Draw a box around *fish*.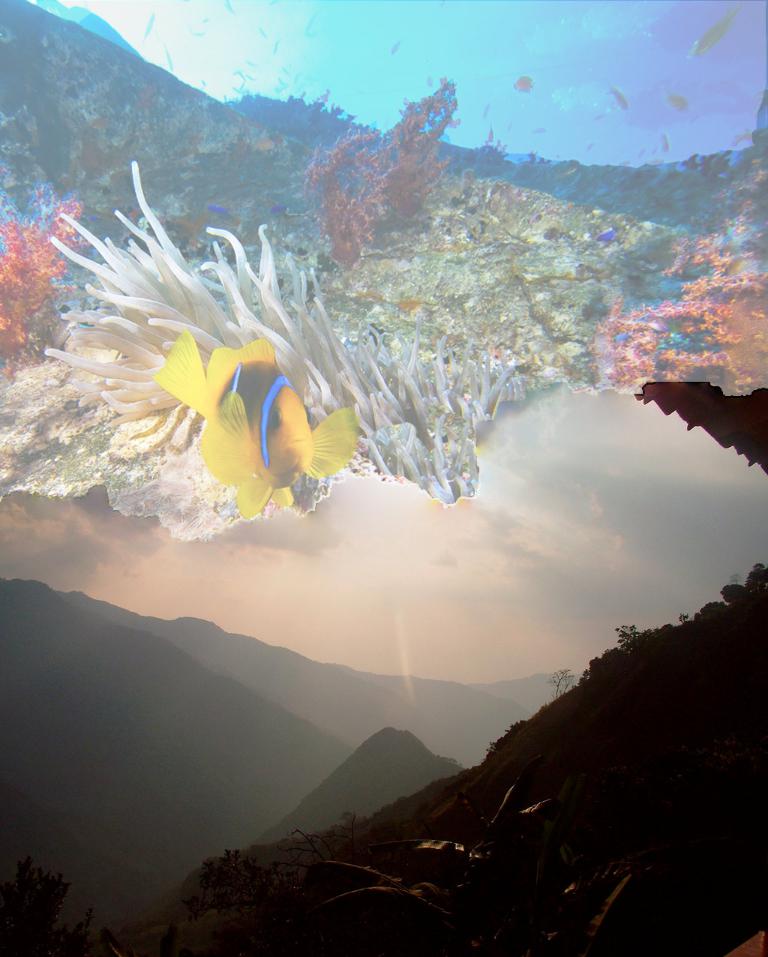
185 342 344 517.
